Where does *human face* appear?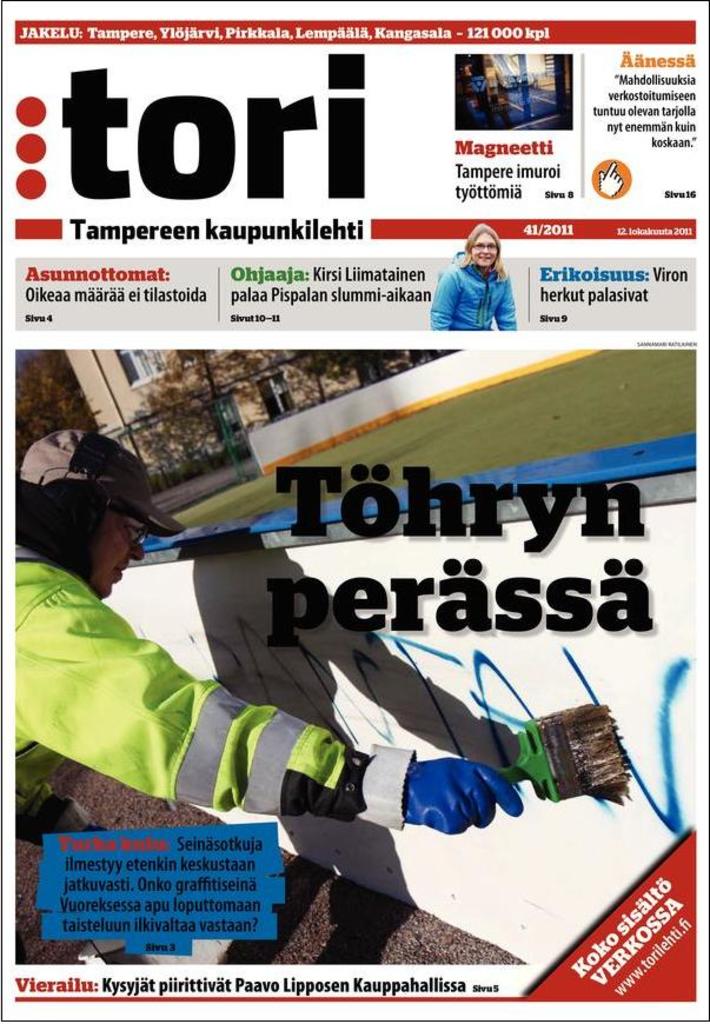
Appears at detection(470, 231, 498, 267).
